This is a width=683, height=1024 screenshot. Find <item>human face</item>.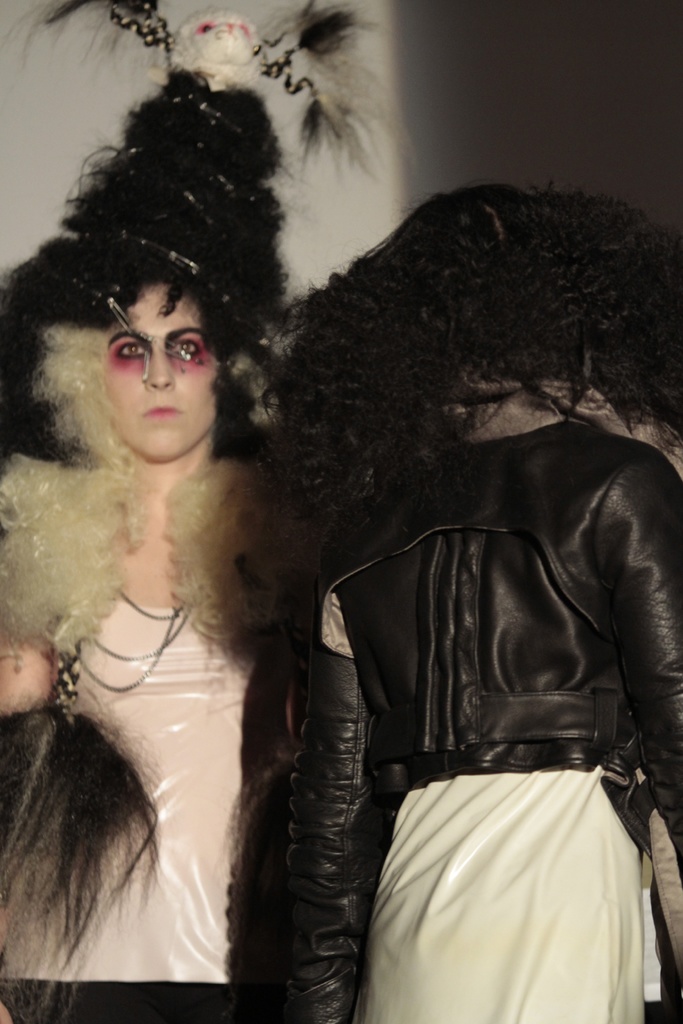
Bounding box: <region>103, 288, 217, 461</region>.
